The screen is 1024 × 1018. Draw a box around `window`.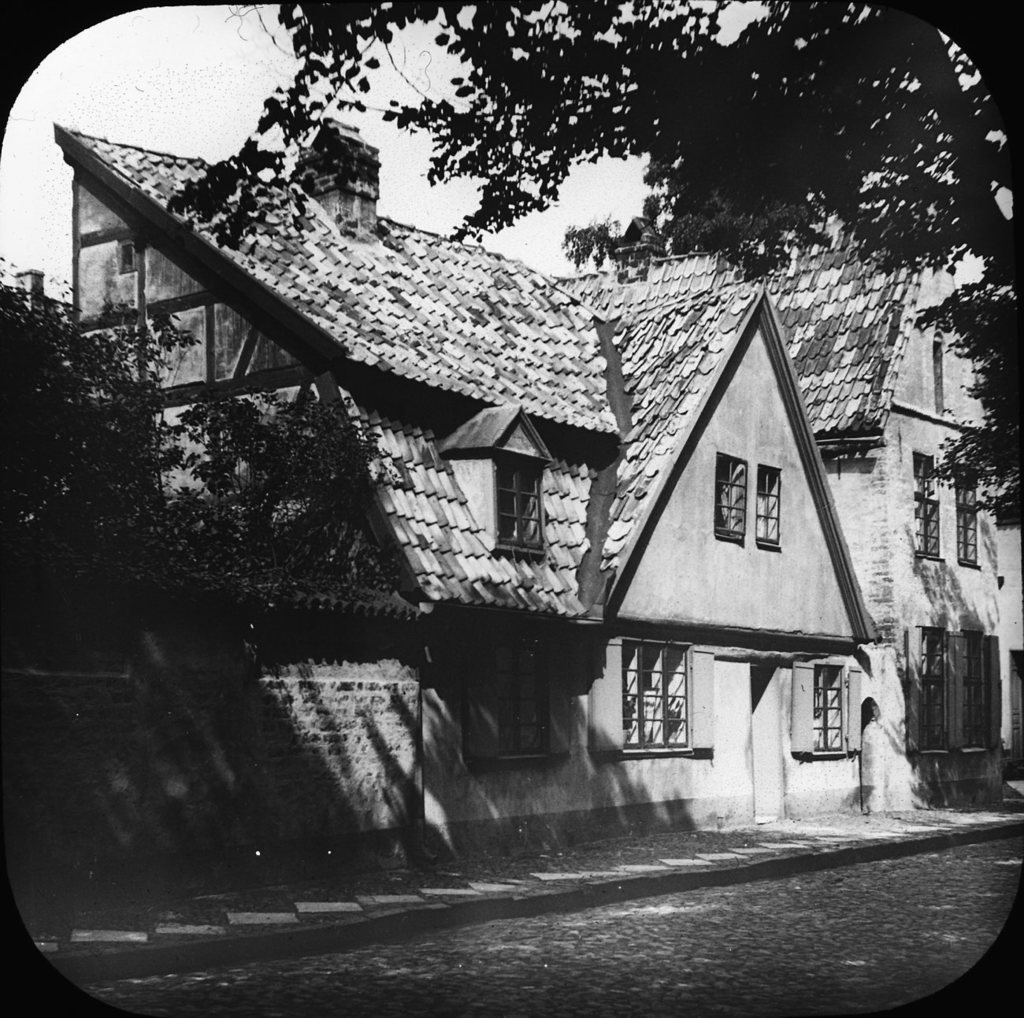
BBox(757, 464, 787, 558).
